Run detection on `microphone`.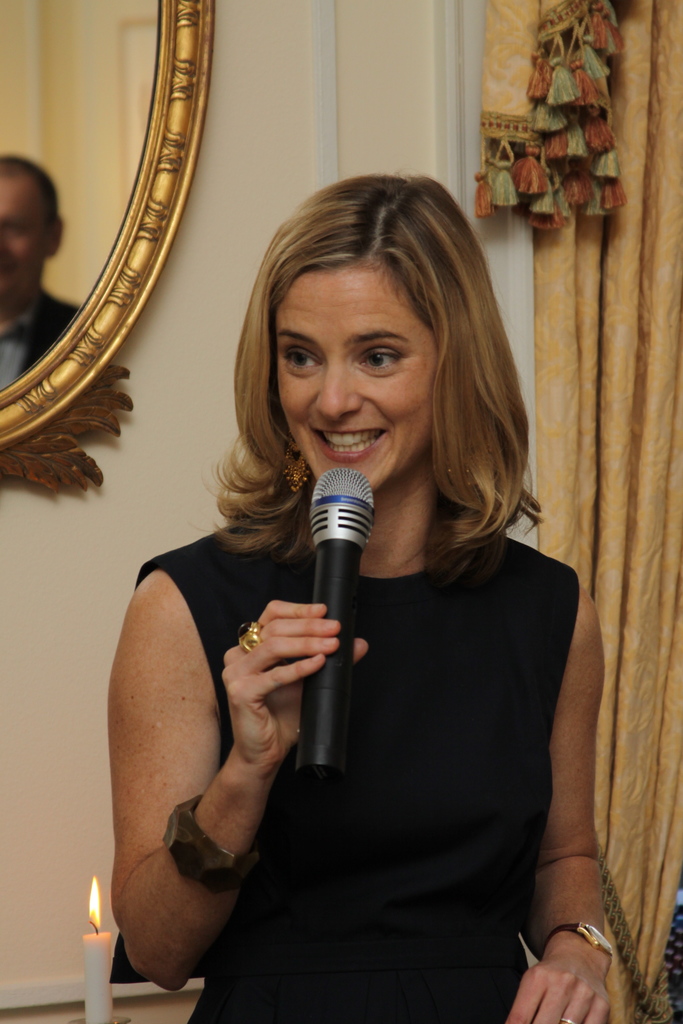
Result: [x1=291, y1=462, x2=375, y2=785].
